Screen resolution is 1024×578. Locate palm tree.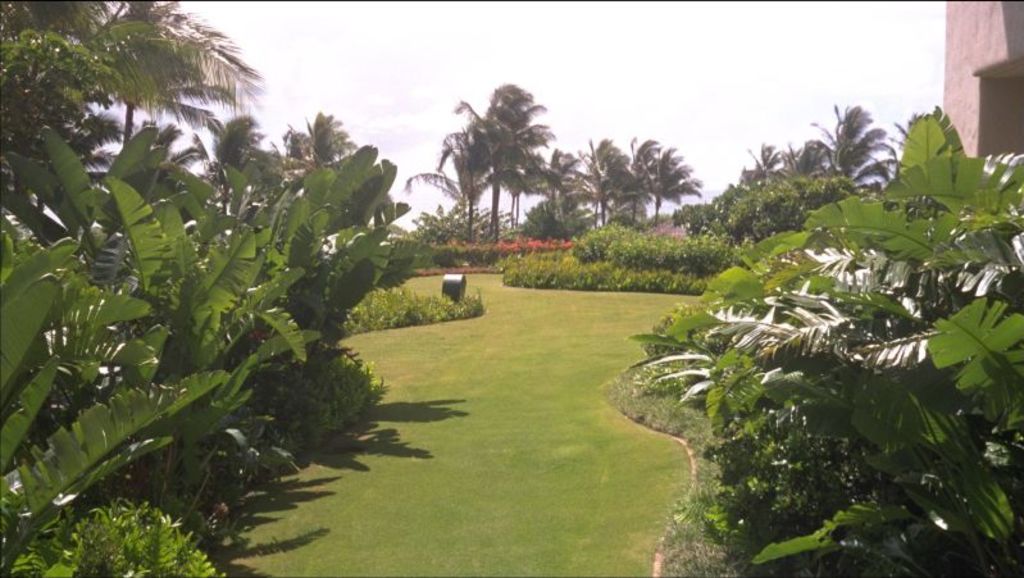
581, 141, 637, 236.
